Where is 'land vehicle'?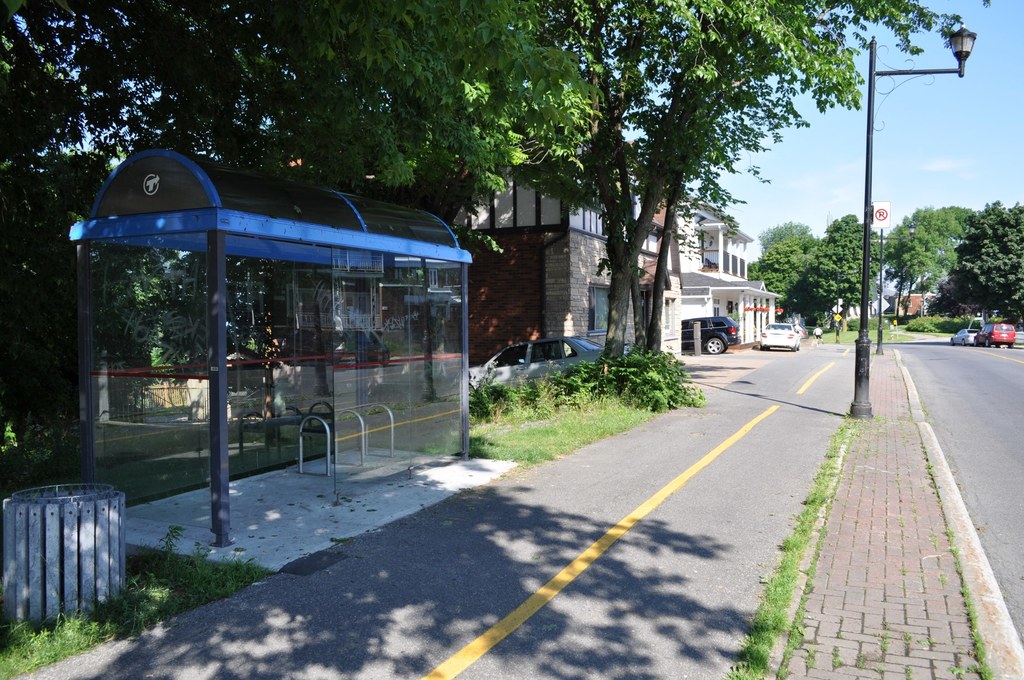
[left=973, top=324, right=1018, bottom=349].
